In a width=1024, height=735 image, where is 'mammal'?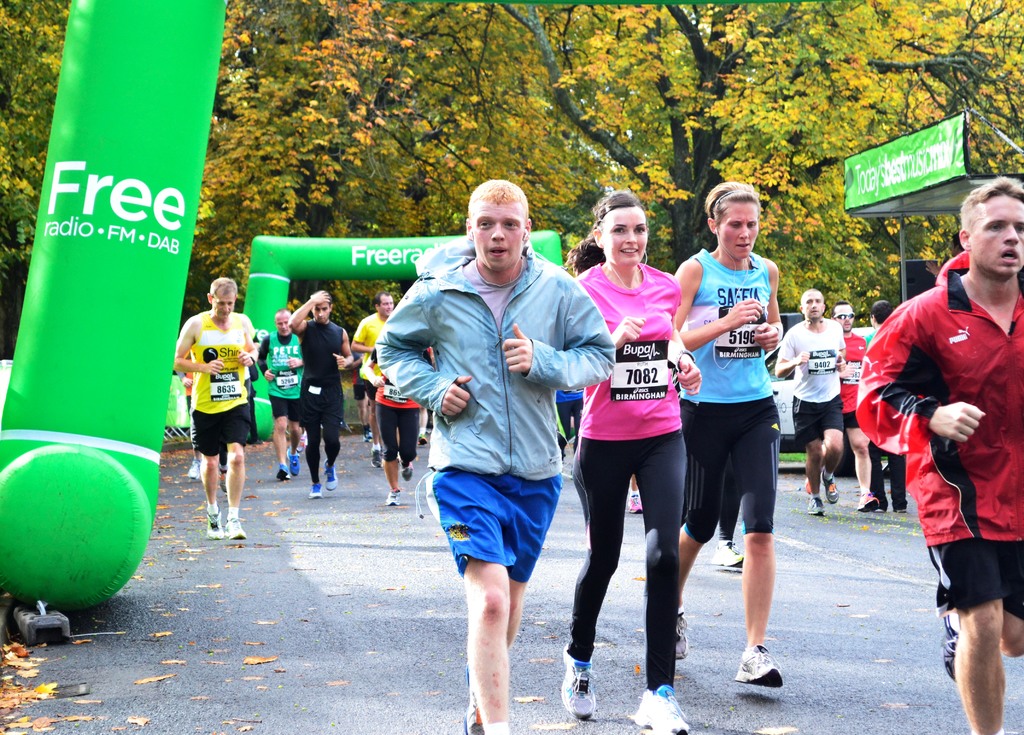
left=350, top=290, right=392, bottom=464.
